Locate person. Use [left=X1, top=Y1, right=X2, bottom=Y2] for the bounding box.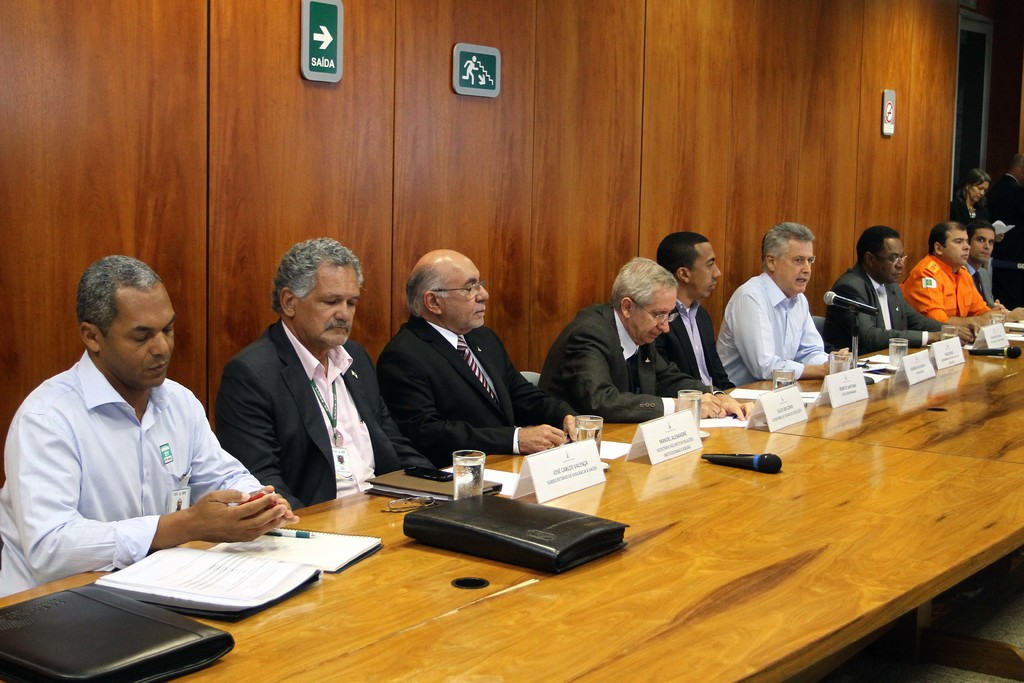
[left=653, top=228, right=740, bottom=395].
